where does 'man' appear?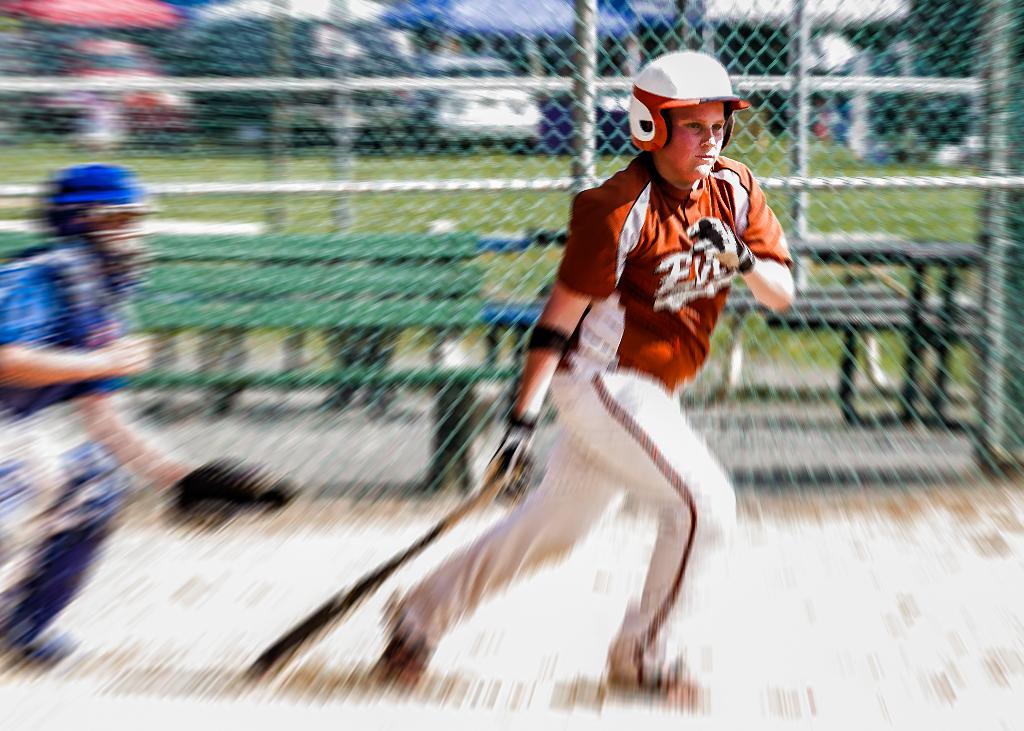
Appears at (0,141,303,658).
